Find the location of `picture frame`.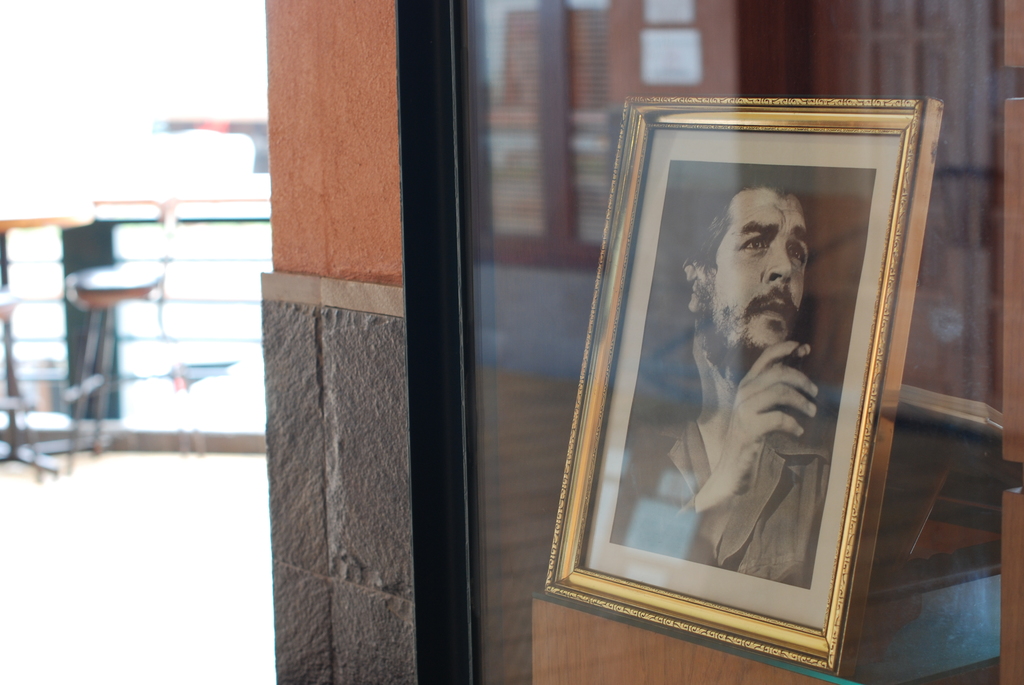
Location: pyautogui.locateOnScreen(529, 86, 940, 677).
